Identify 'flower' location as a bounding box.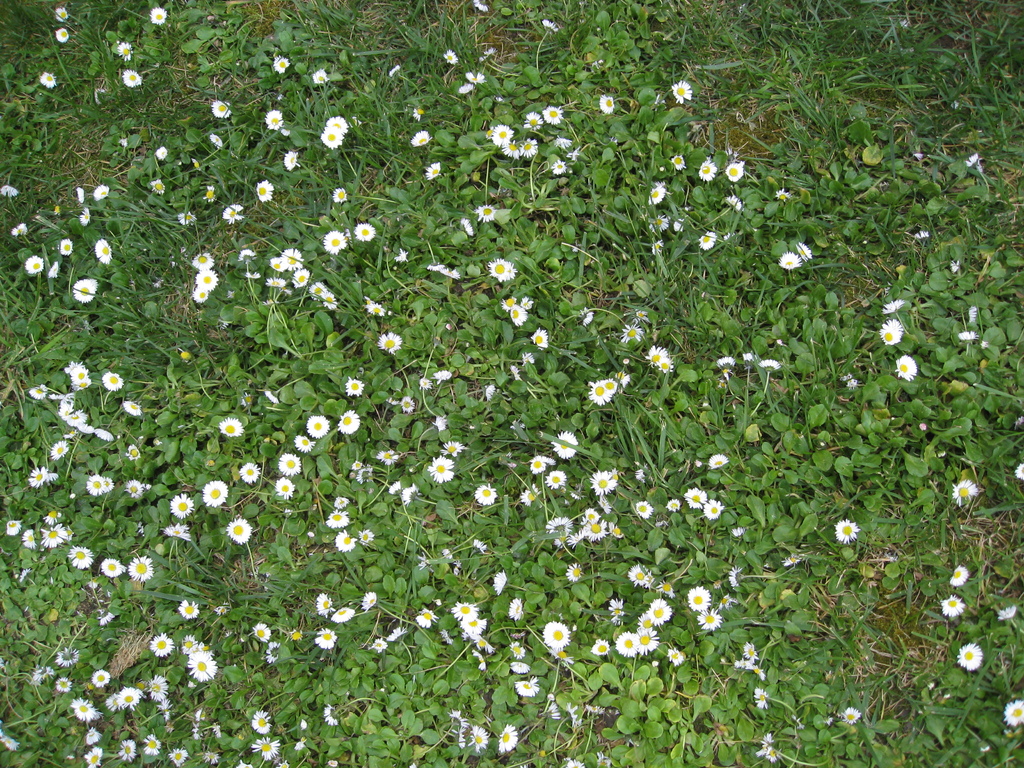
(616, 376, 634, 388).
